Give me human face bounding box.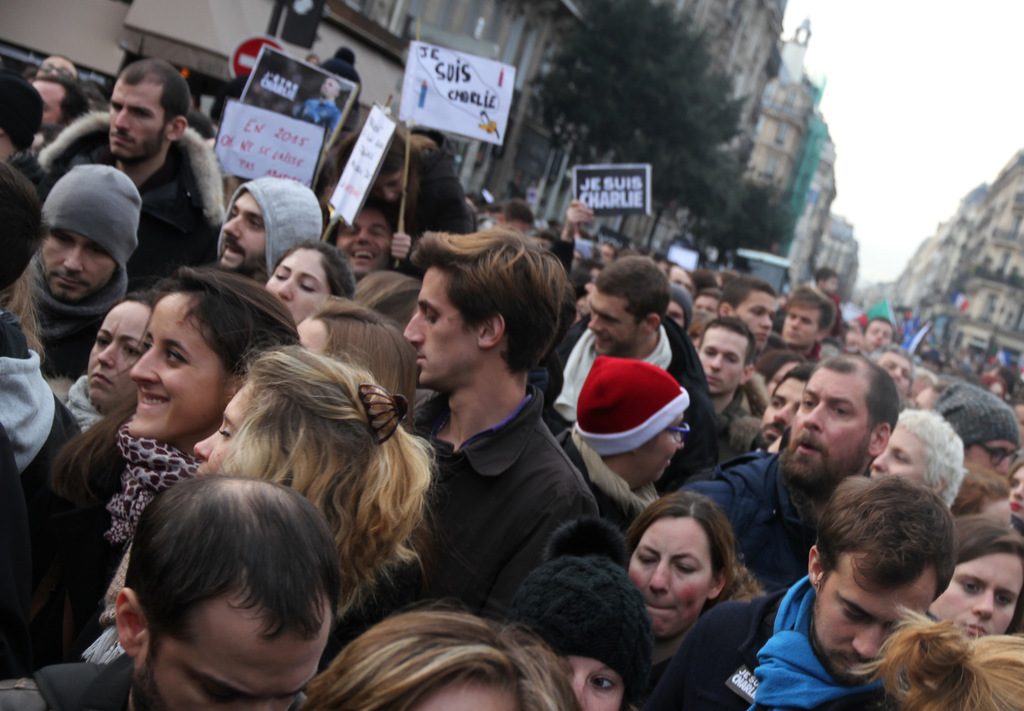
select_region(38, 230, 118, 297).
